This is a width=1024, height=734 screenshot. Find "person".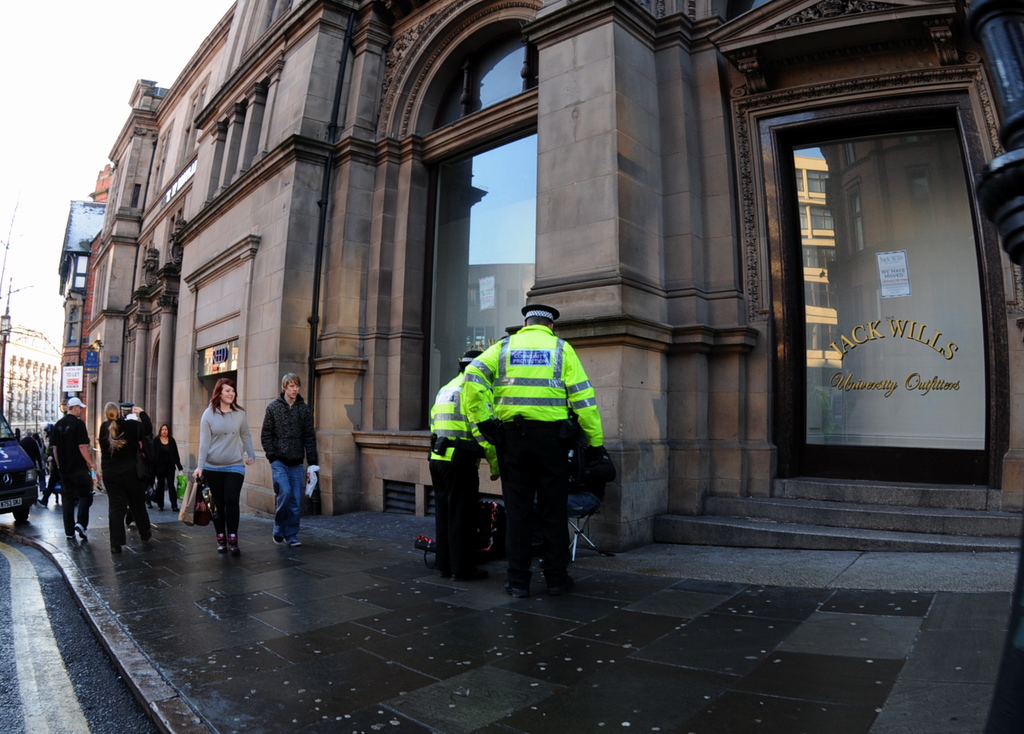
Bounding box: <region>152, 423, 187, 513</region>.
